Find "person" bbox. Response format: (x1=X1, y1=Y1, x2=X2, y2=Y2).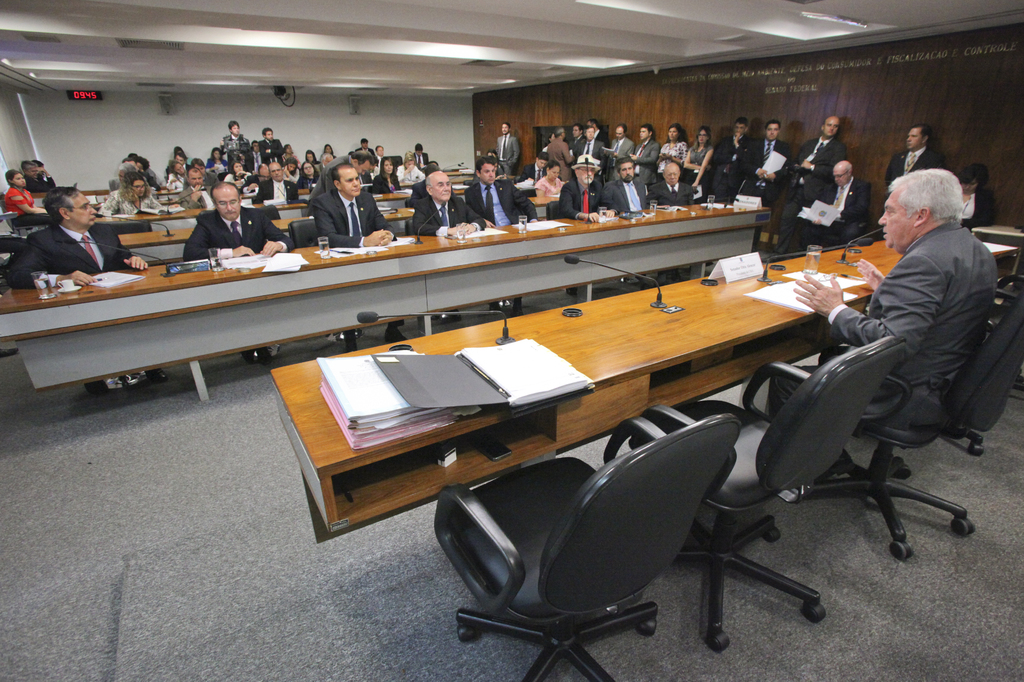
(x1=371, y1=157, x2=404, y2=194).
